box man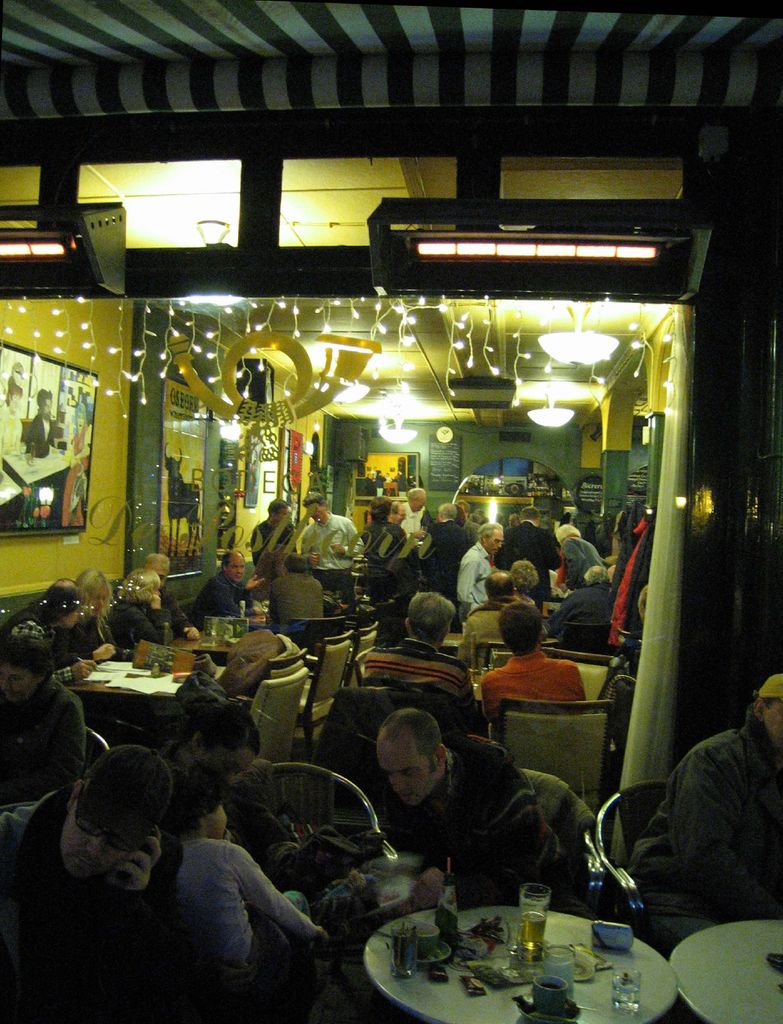
Rect(189, 544, 257, 633)
